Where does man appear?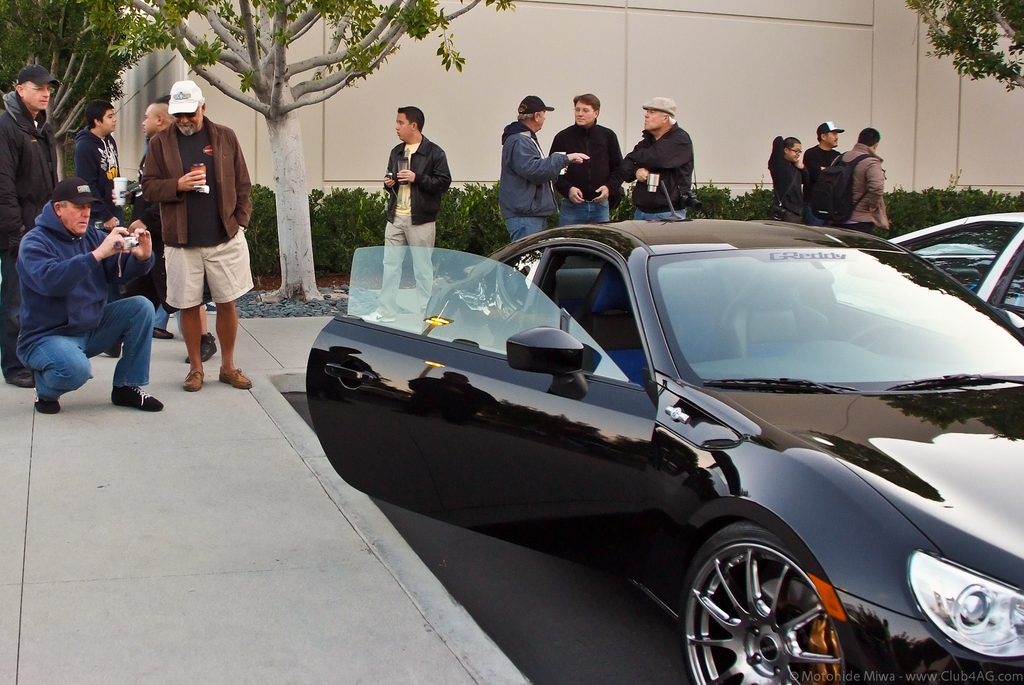
Appears at {"x1": 838, "y1": 126, "x2": 895, "y2": 238}.
